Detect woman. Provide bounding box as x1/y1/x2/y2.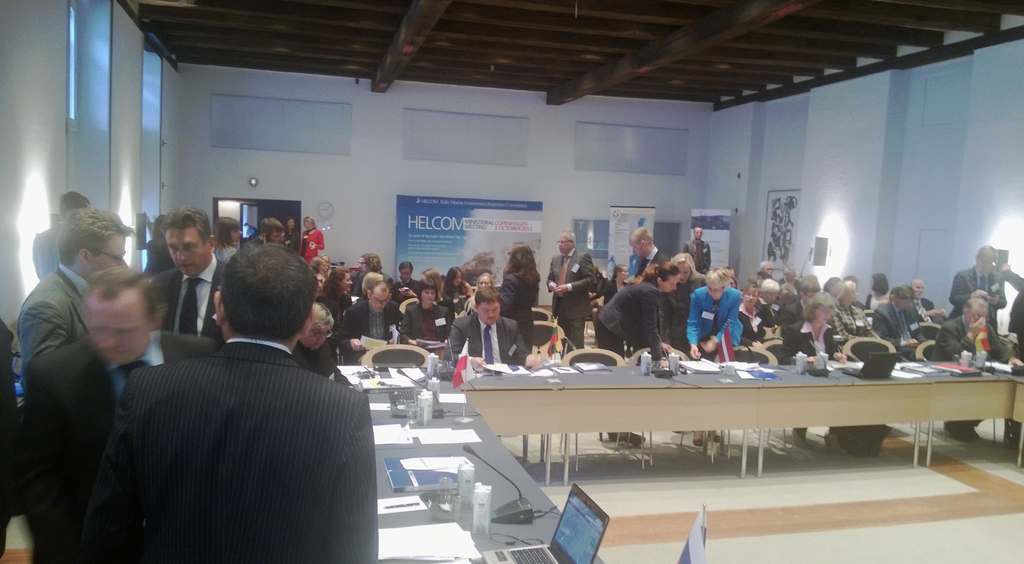
688/265/749/440.
